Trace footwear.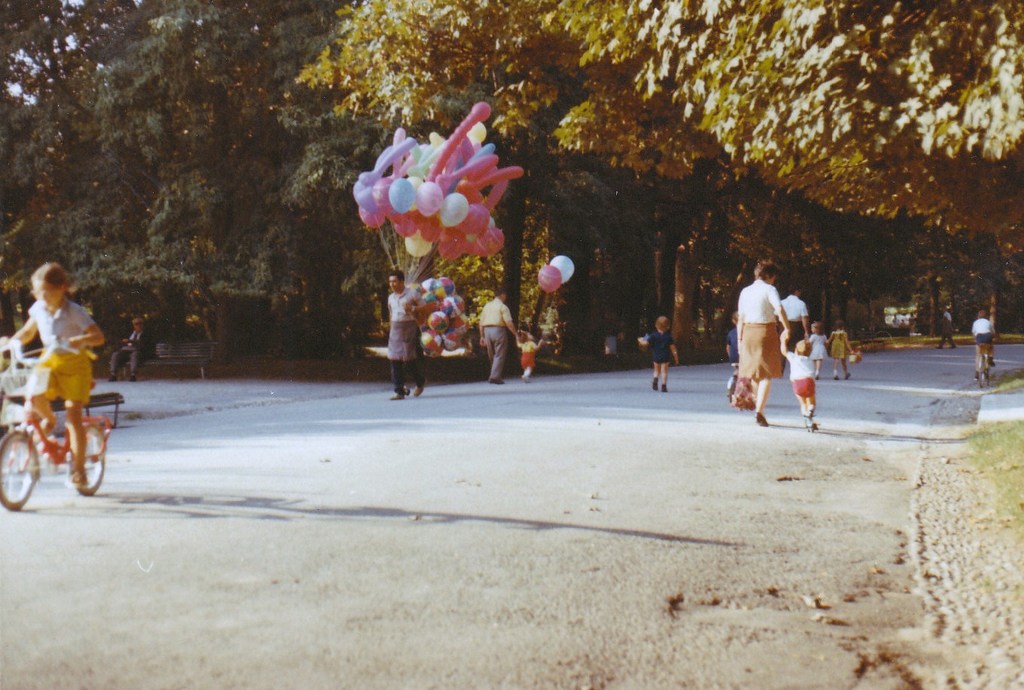
Traced to {"x1": 973, "y1": 371, "x2": 978, "y2": 384}.
